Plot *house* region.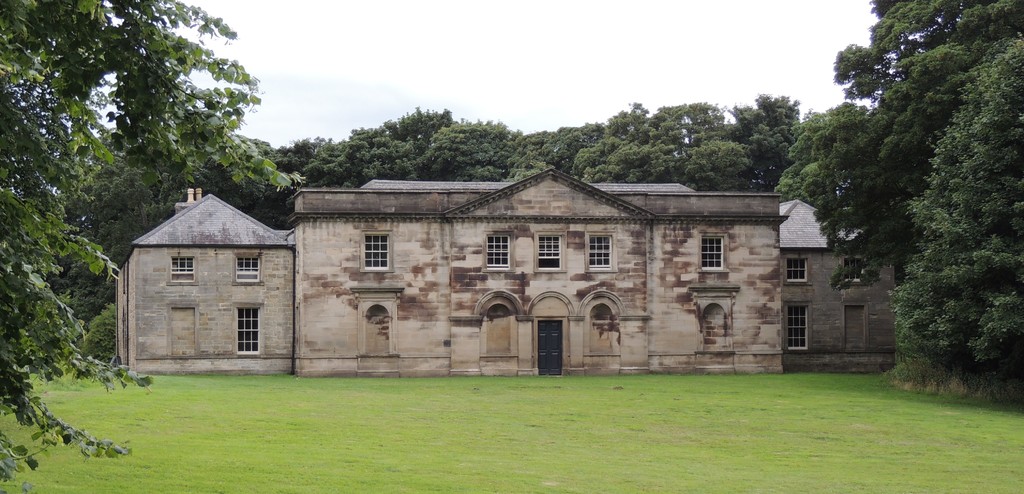
Plotted at box(773, 193, 917, 381).
